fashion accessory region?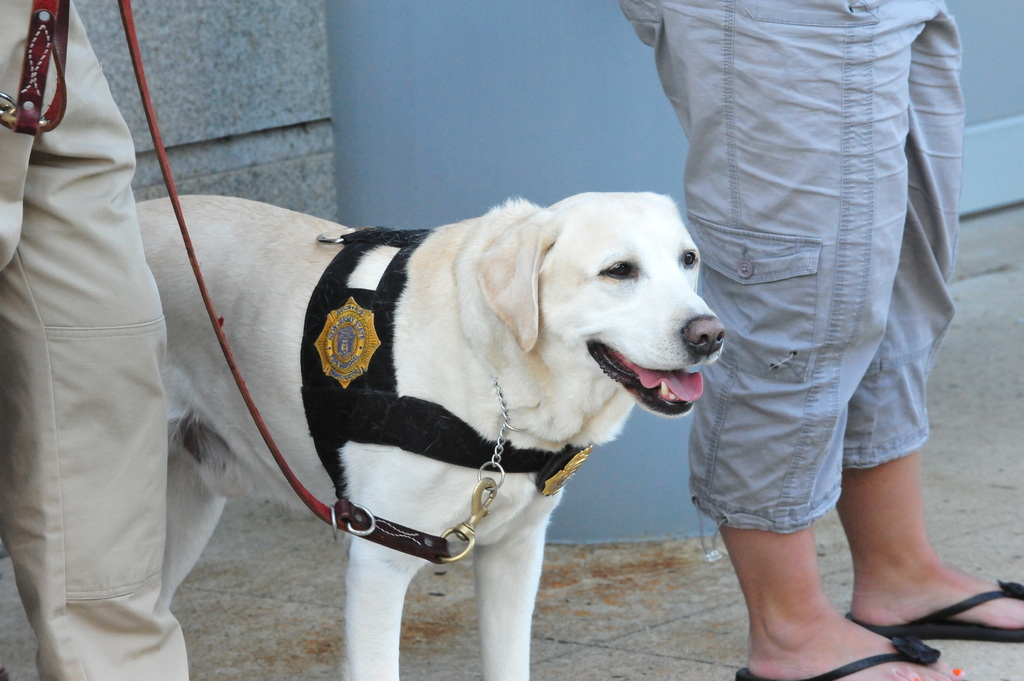
[333, 220, 601, 578]
